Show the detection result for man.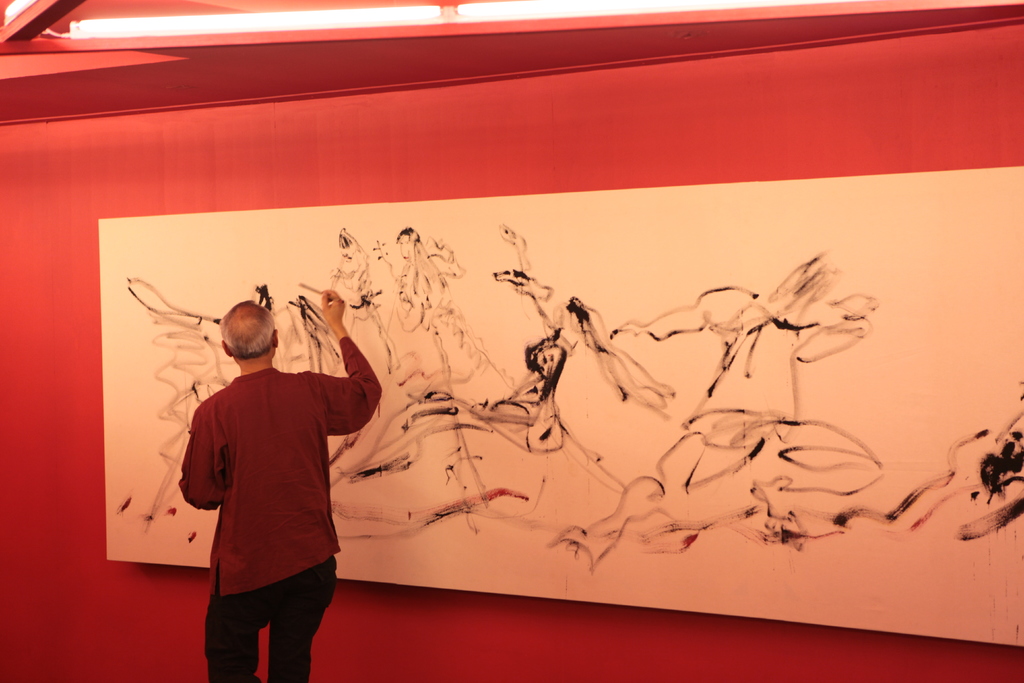
select_region(180, 279, 386, 682).
